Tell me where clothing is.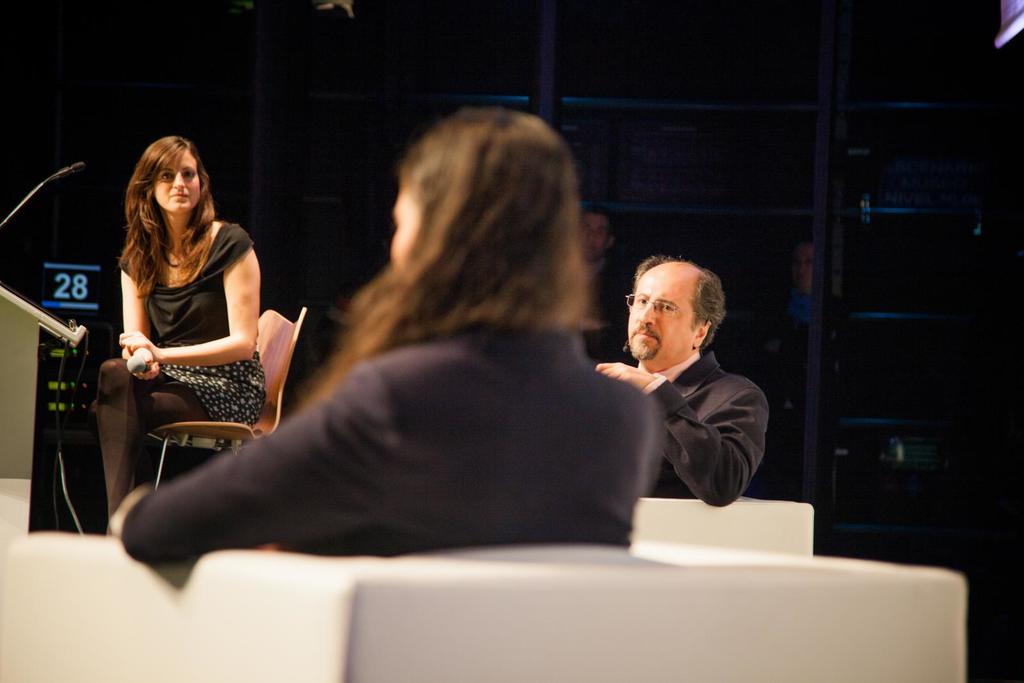
clothing is at l=106, t=217, r=269, b=432.
